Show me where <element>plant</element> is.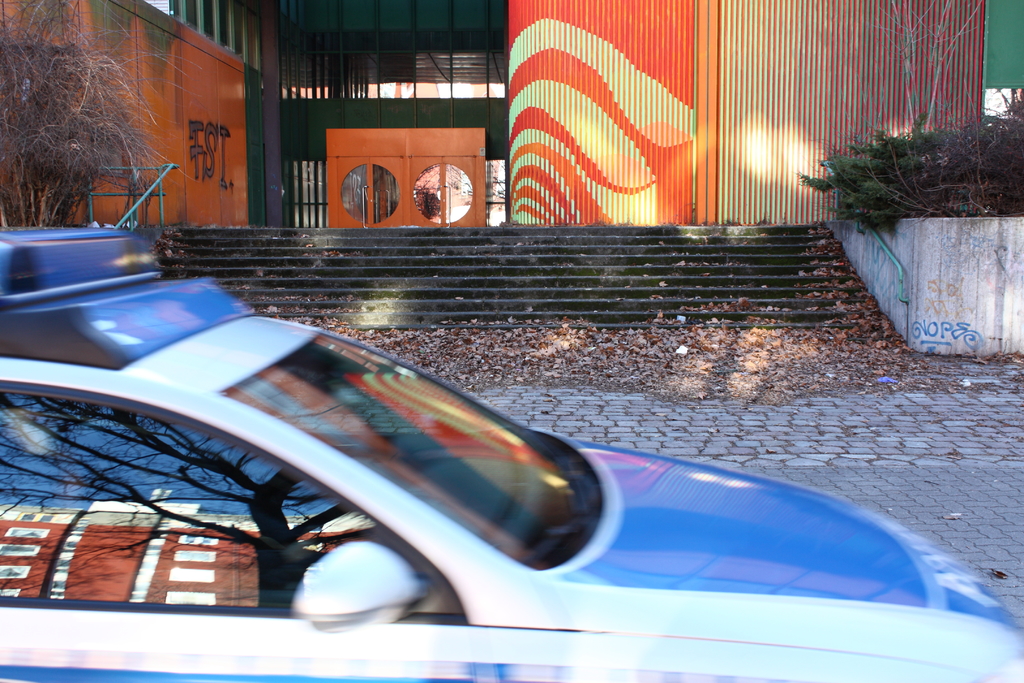
<element>plant</element> is at <box>0,0,223,227</box>.
